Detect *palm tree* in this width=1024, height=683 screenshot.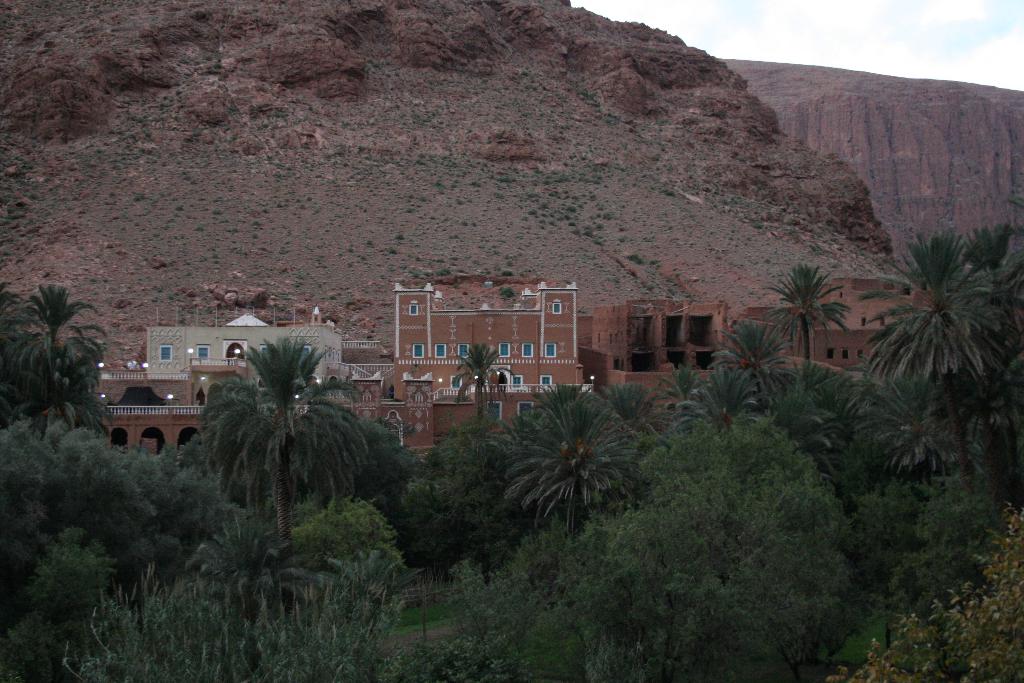
Detection: detection(26, 261, 70, 411).
